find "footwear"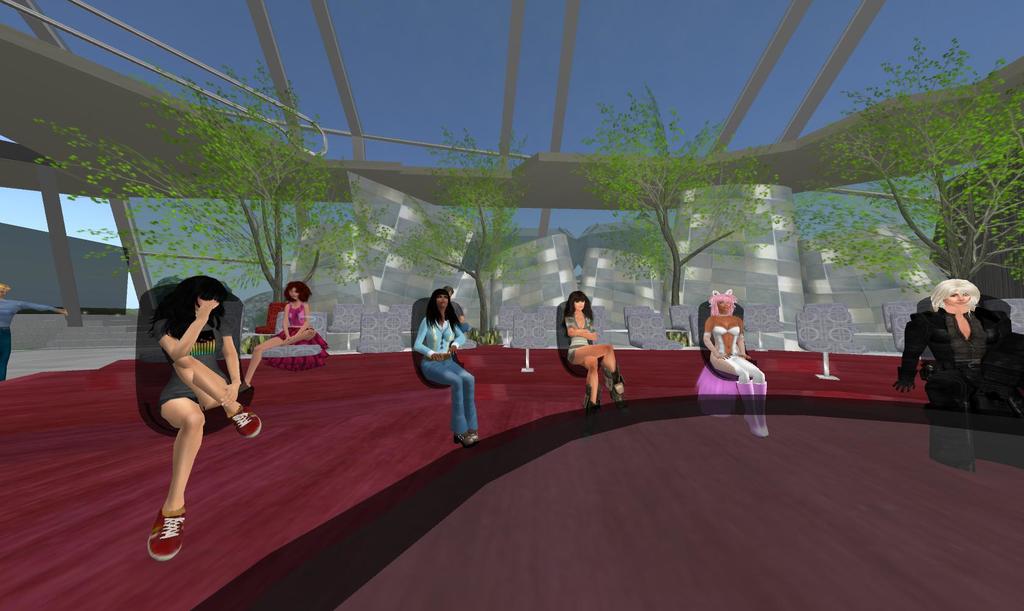
locate(753, 381, 771, 436)
